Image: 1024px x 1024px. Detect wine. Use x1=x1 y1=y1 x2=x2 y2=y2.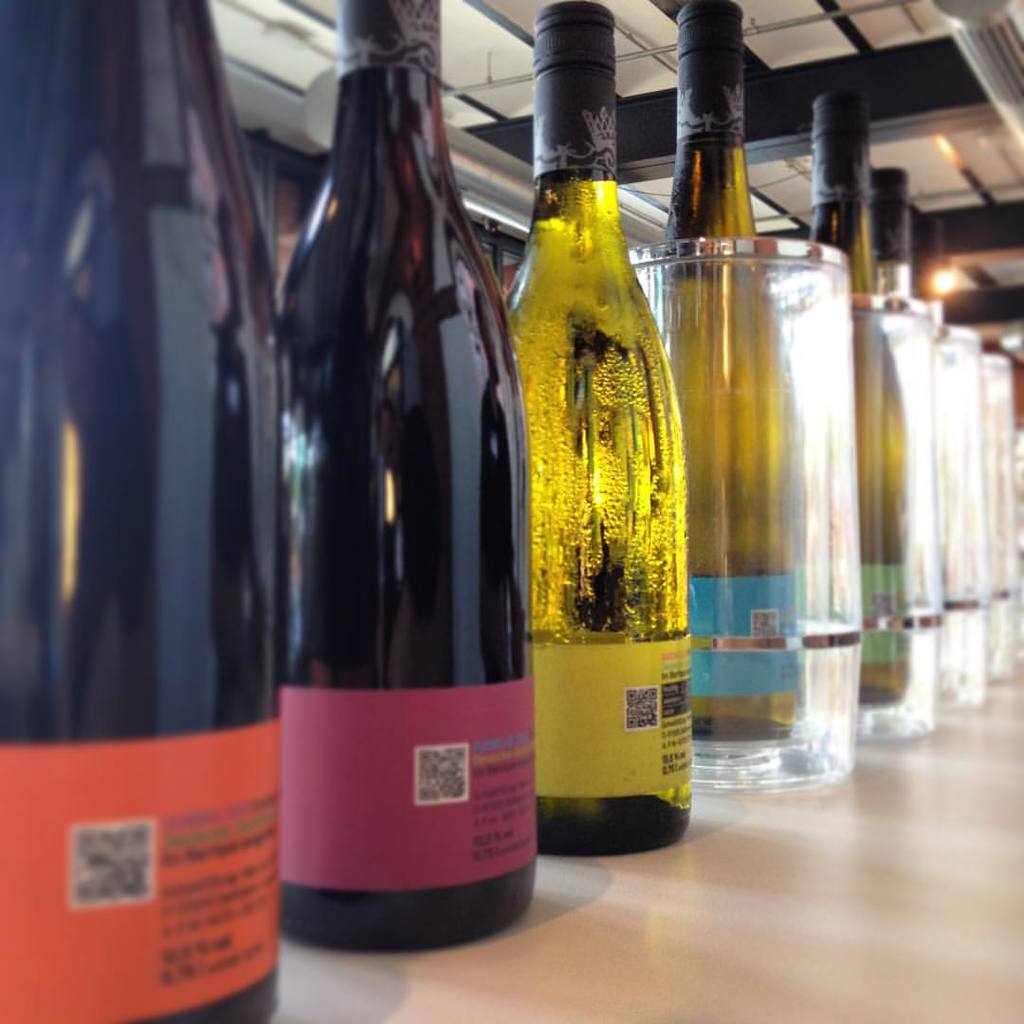
x1=503 y1=0 x2=693 y2=857.
